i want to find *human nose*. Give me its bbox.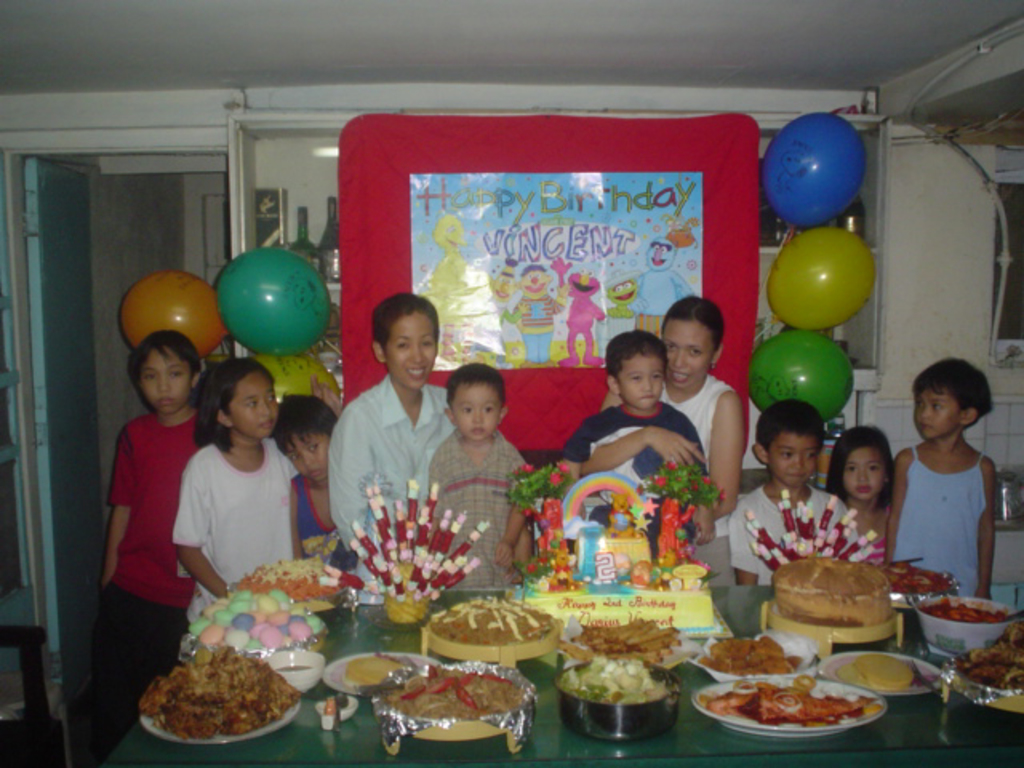
x1=406, y1=344, x2=427, y2=362.
